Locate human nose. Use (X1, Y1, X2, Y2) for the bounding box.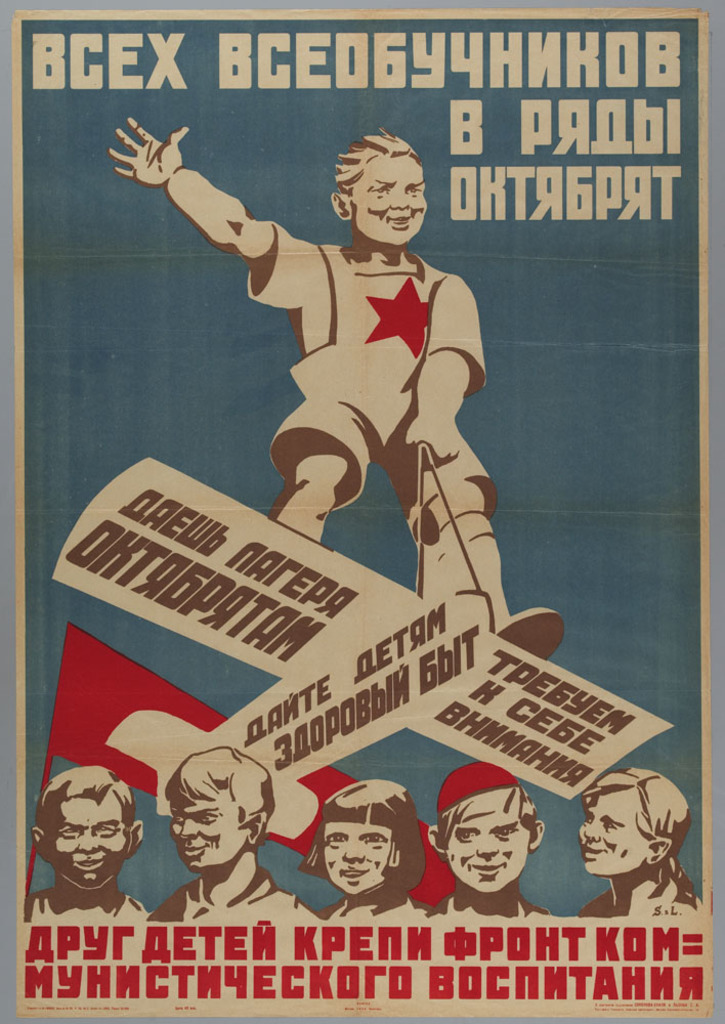
(78, 834, 99, 854).
